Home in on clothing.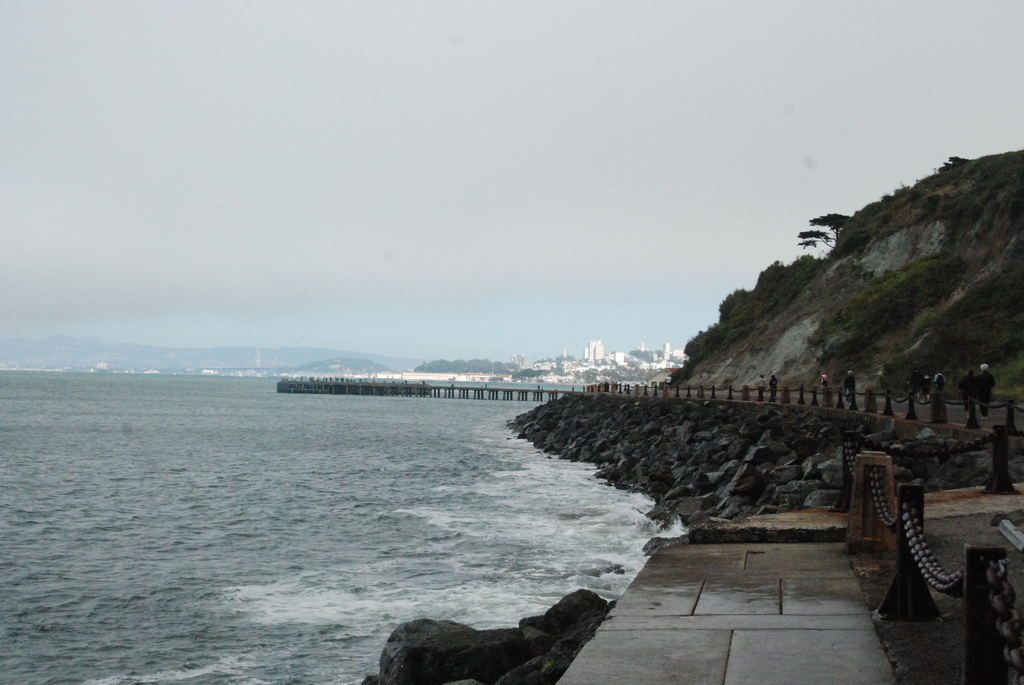
Homed in at 815,368,838,413.
